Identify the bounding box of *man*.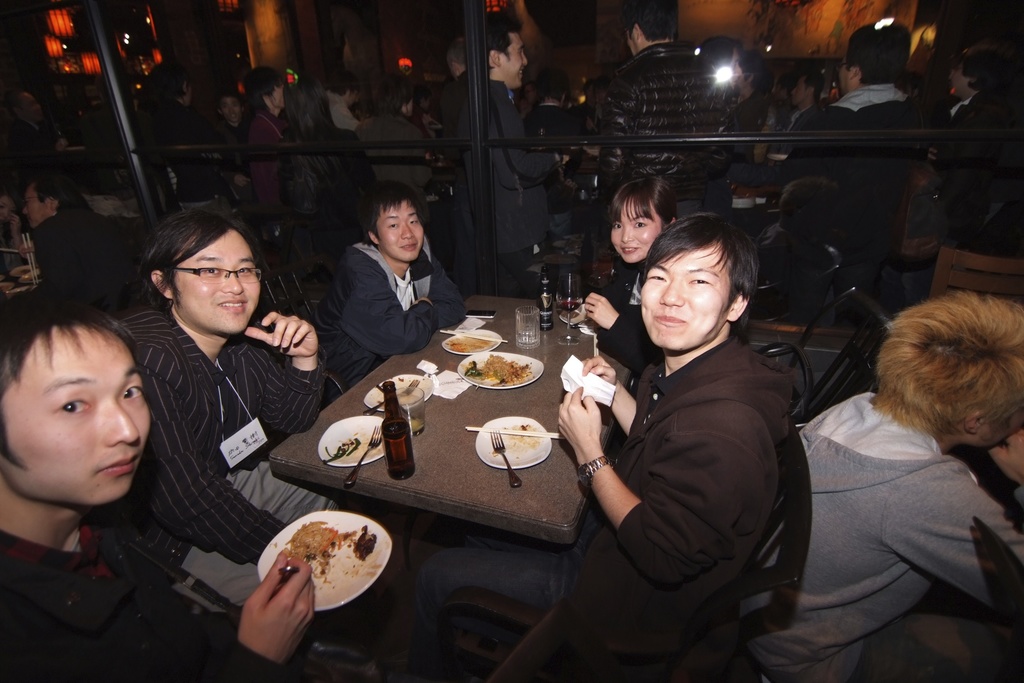
[left=591, top=0, right=724, bottom=212].
